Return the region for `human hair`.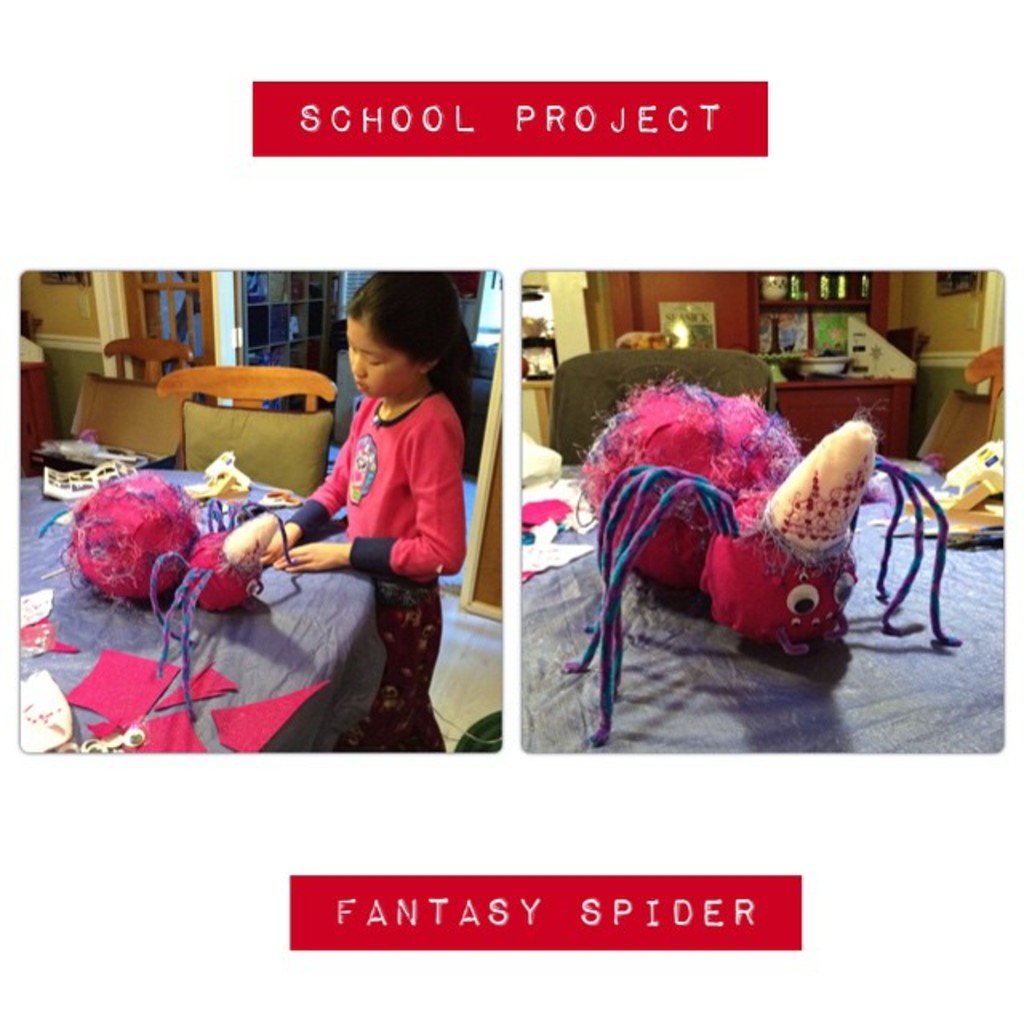
336/285/462/403.
